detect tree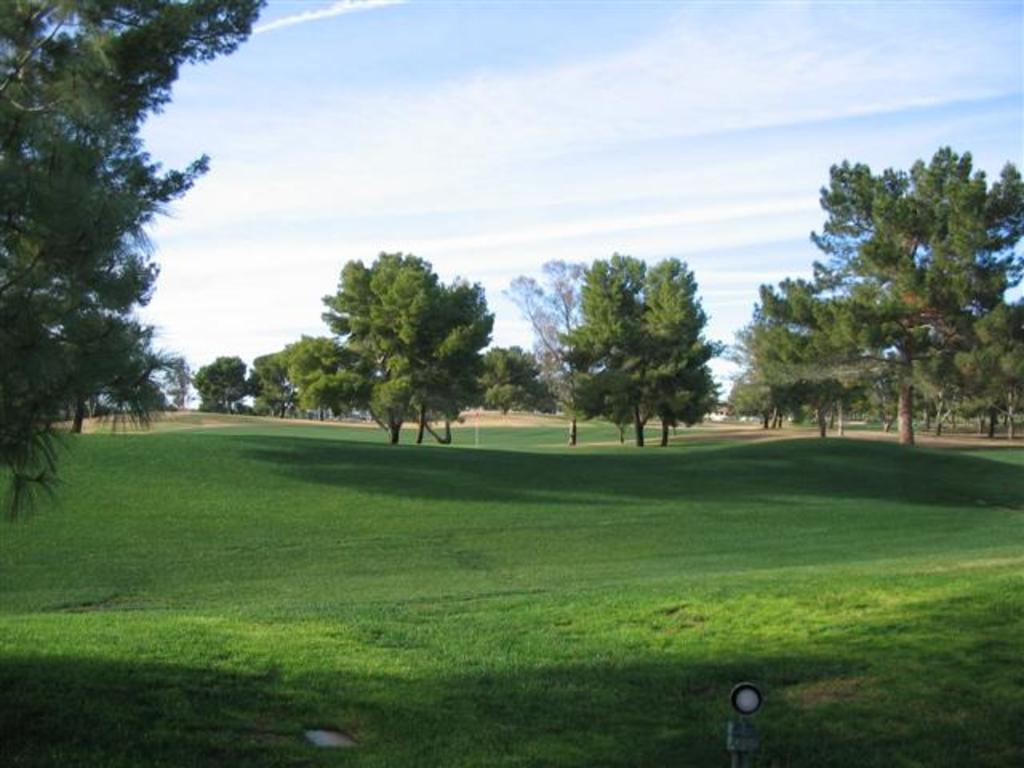
[506,259,590,430]
